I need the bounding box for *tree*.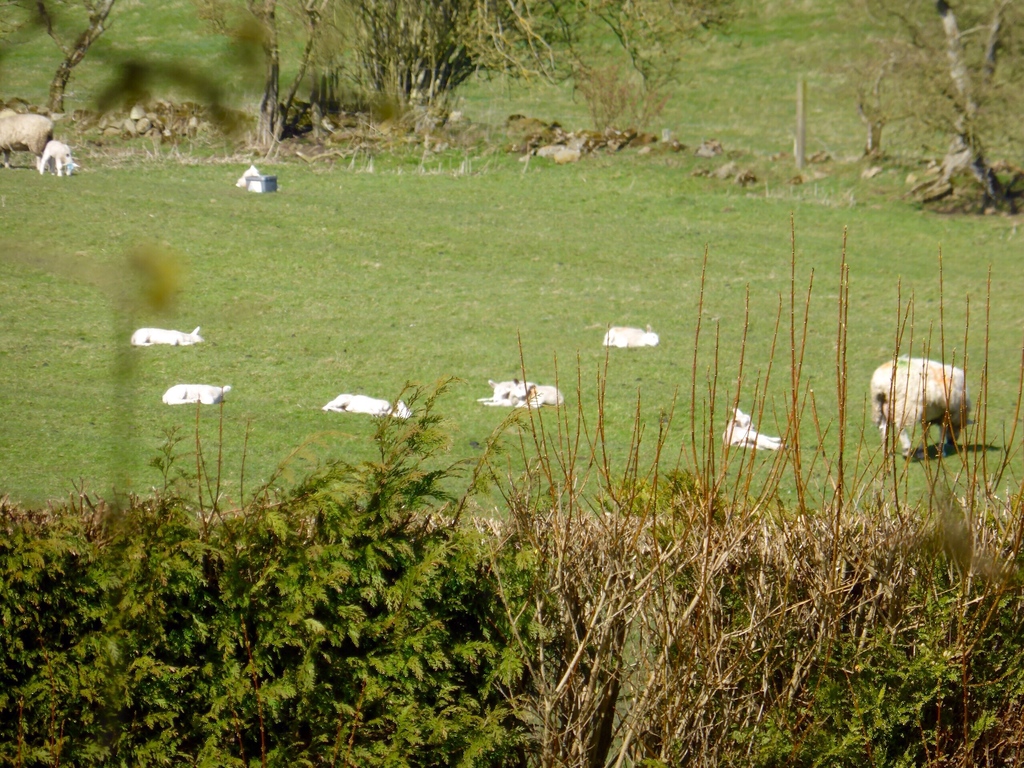
Here it is: (198, 0, 771, 153).
